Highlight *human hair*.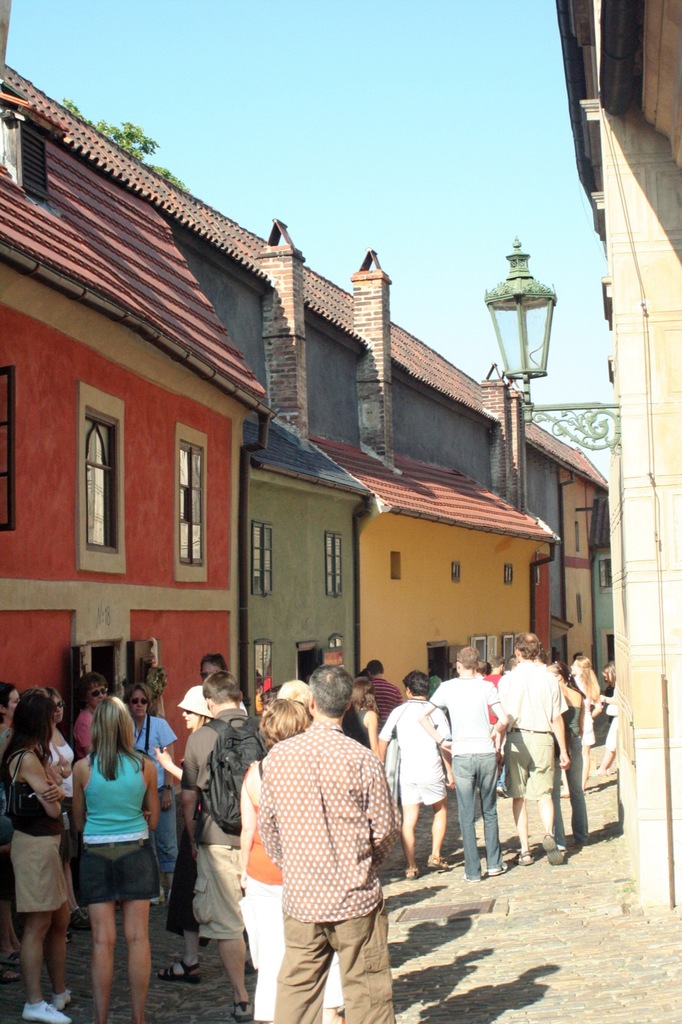
Highlighted region: box(307, 662, 358, 716).
